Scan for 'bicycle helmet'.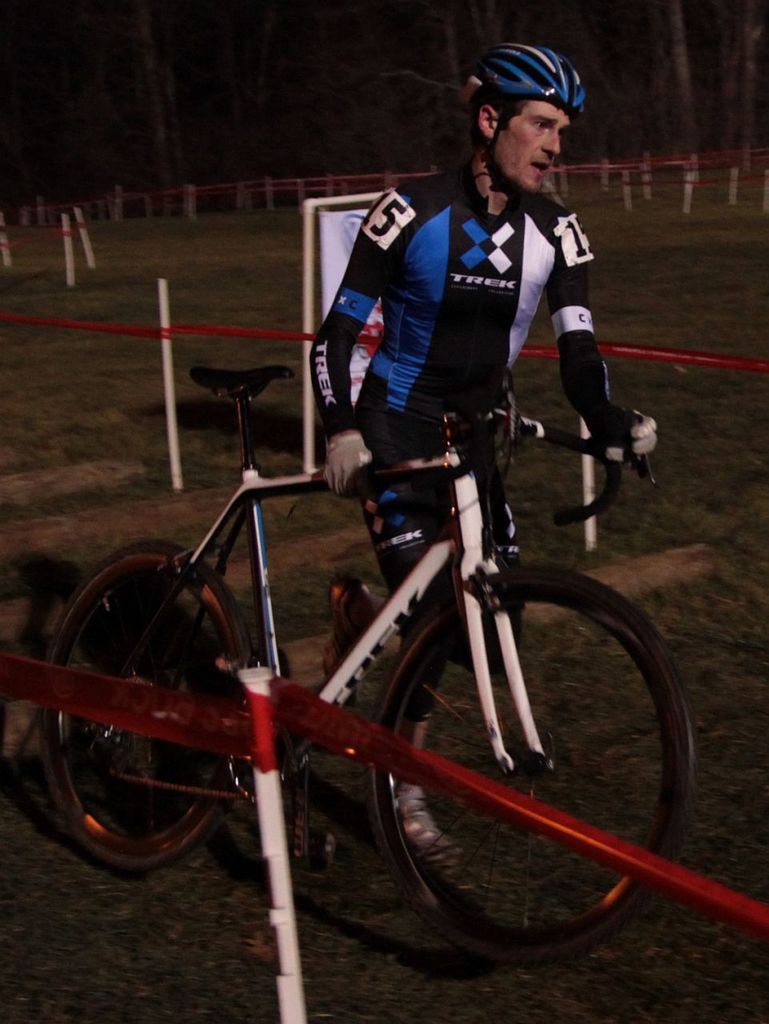
Scan result: (left=459, top=39, right=591, bottom=191).
